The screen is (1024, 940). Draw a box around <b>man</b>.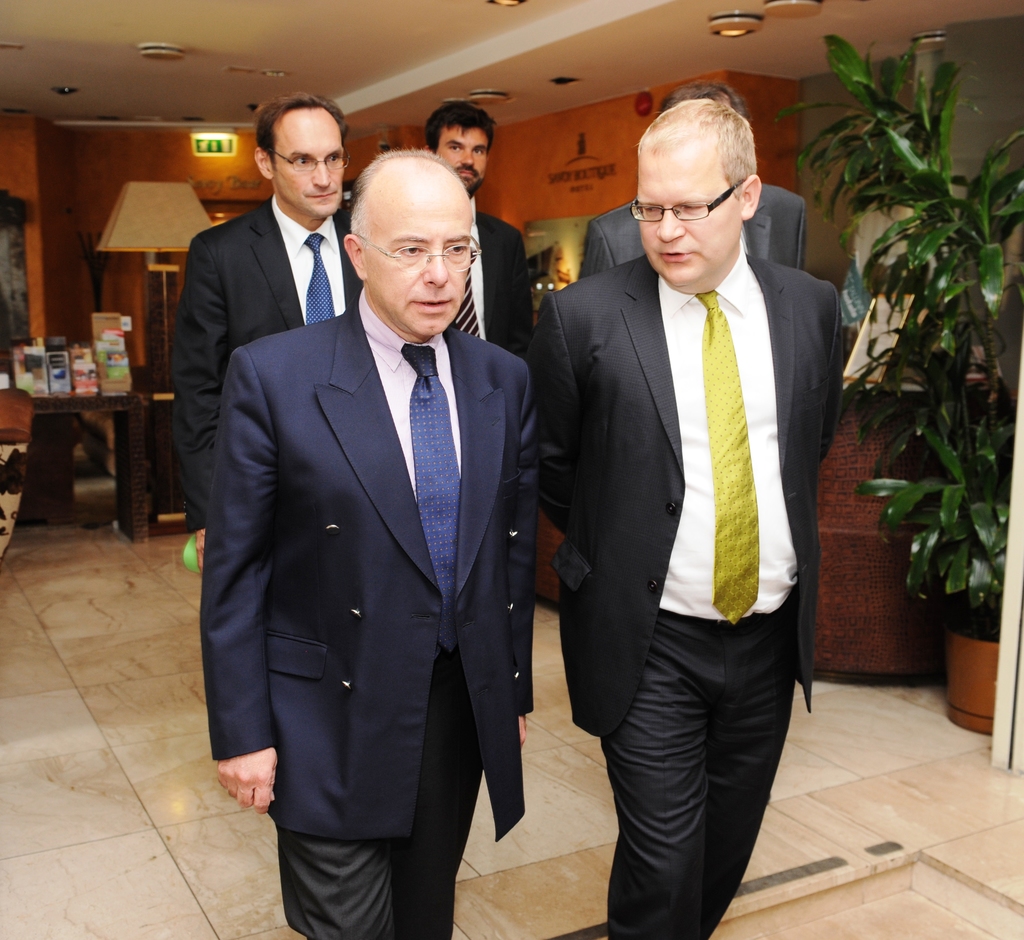
167:93:354:566.
